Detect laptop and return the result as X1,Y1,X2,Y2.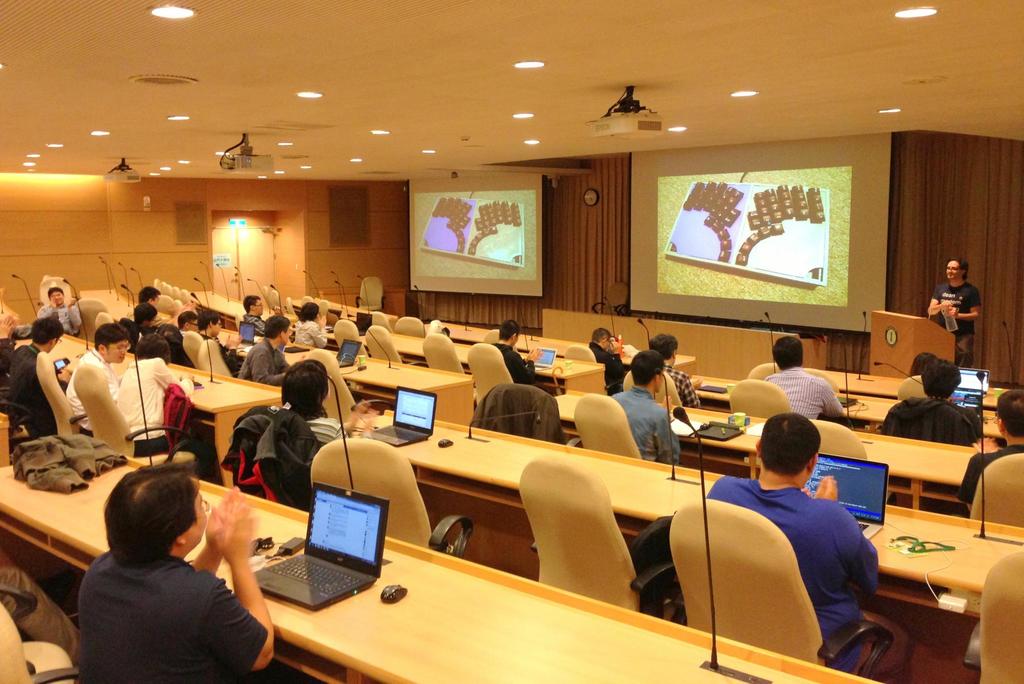
803,452,890,542.
